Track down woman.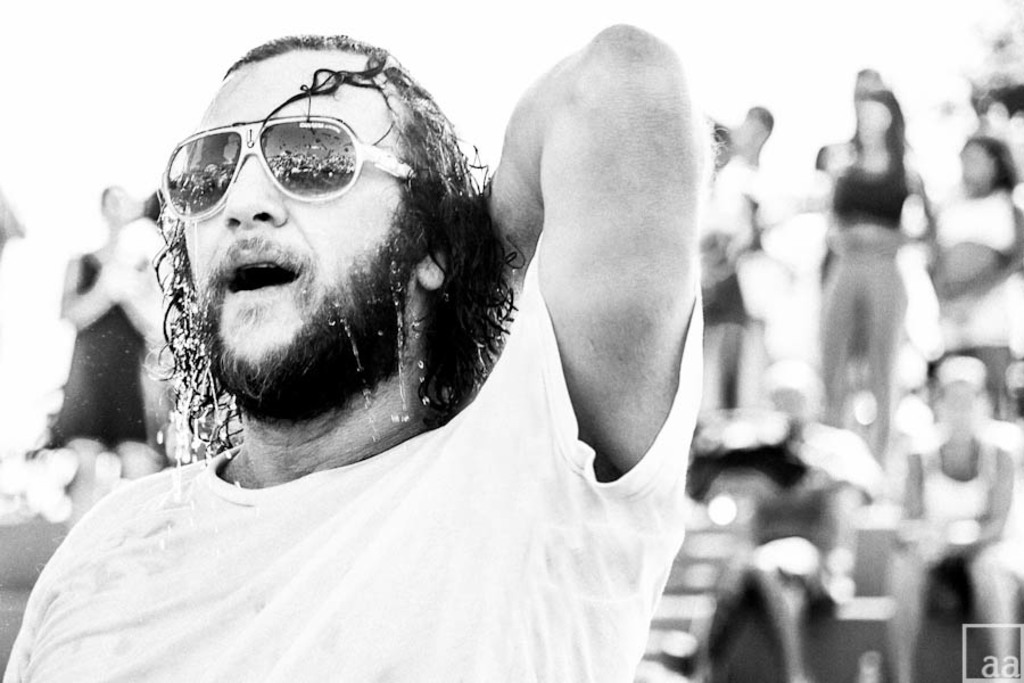
Tracked to <region>816, 87, 938, 464</region>.
